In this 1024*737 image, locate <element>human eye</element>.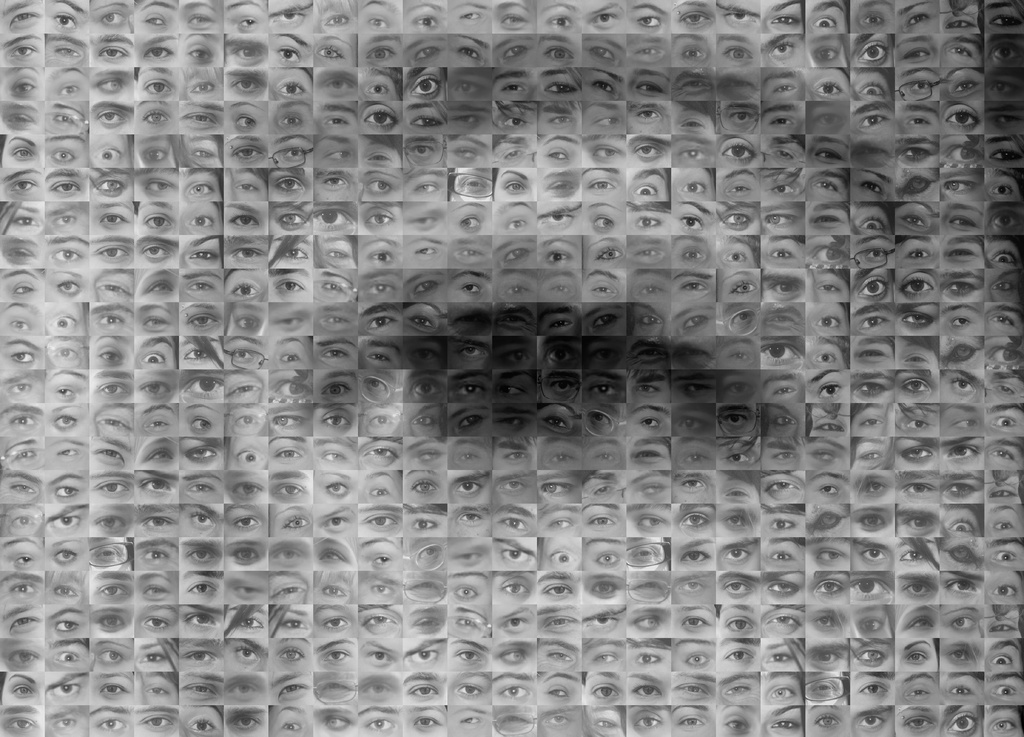
Bounding box: pyautogui.locateOnScreen(282, 246, 308, 261).
